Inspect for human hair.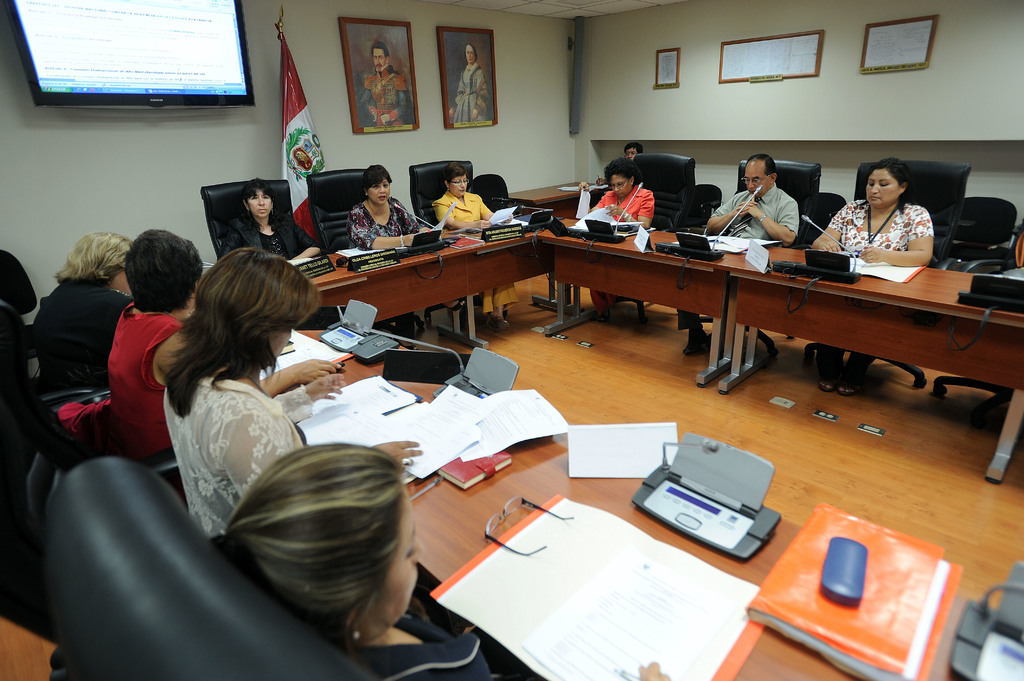
Inspection: x1=54 y1=225 x2=144 y2=278.
